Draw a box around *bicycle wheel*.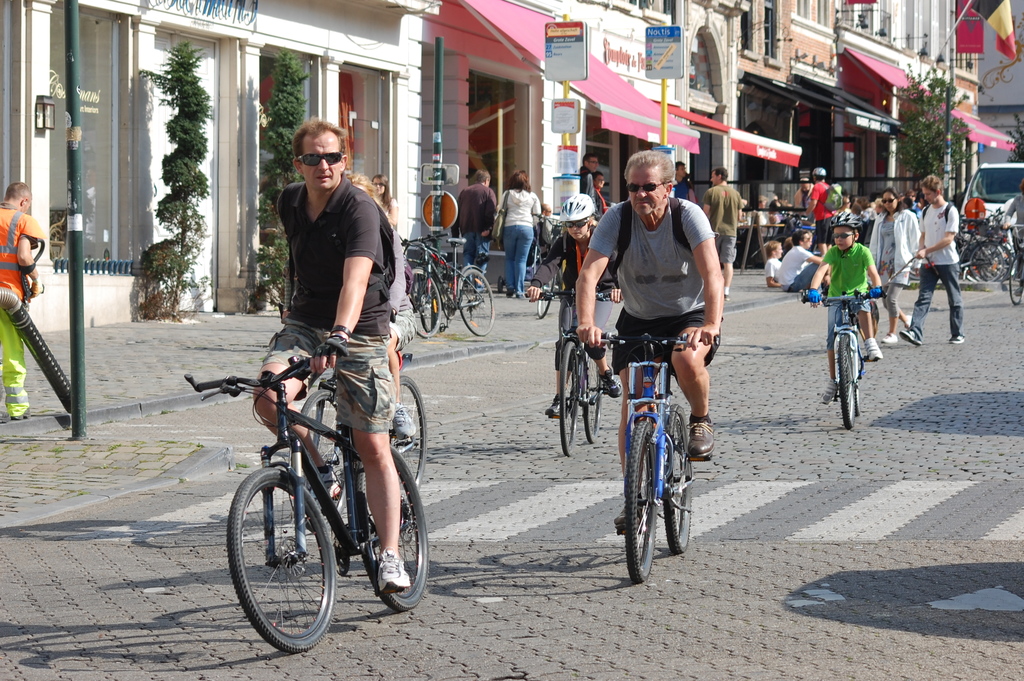
409, 267, 448, 338.
